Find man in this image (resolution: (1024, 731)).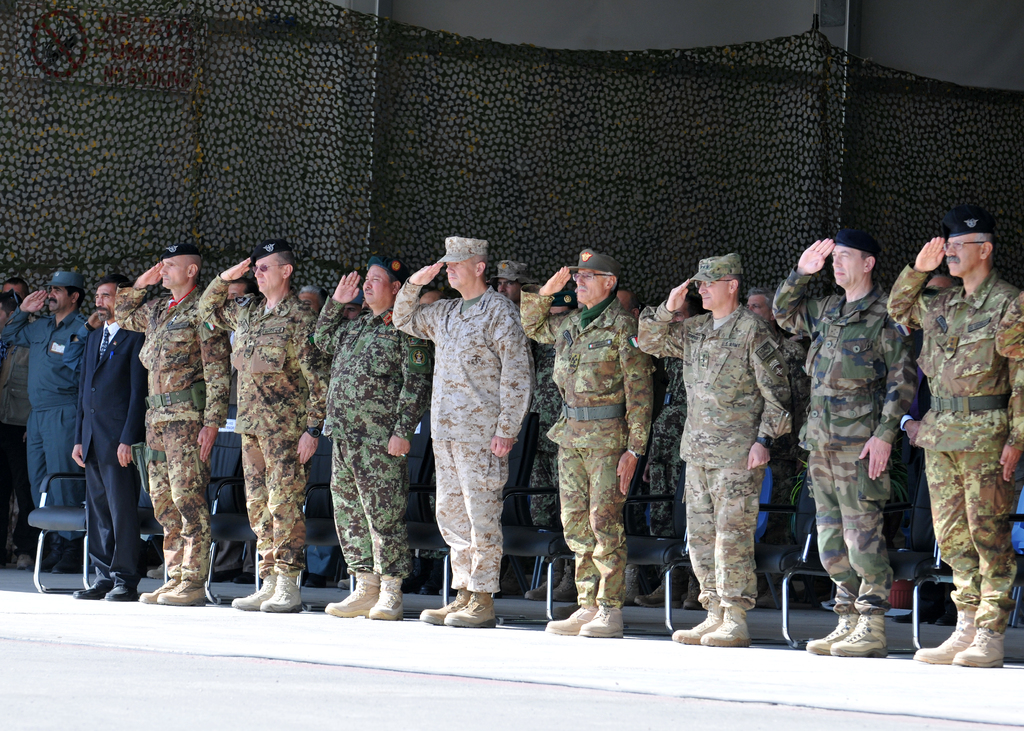
x1=746, y1=291, x2=808, y2=607.
